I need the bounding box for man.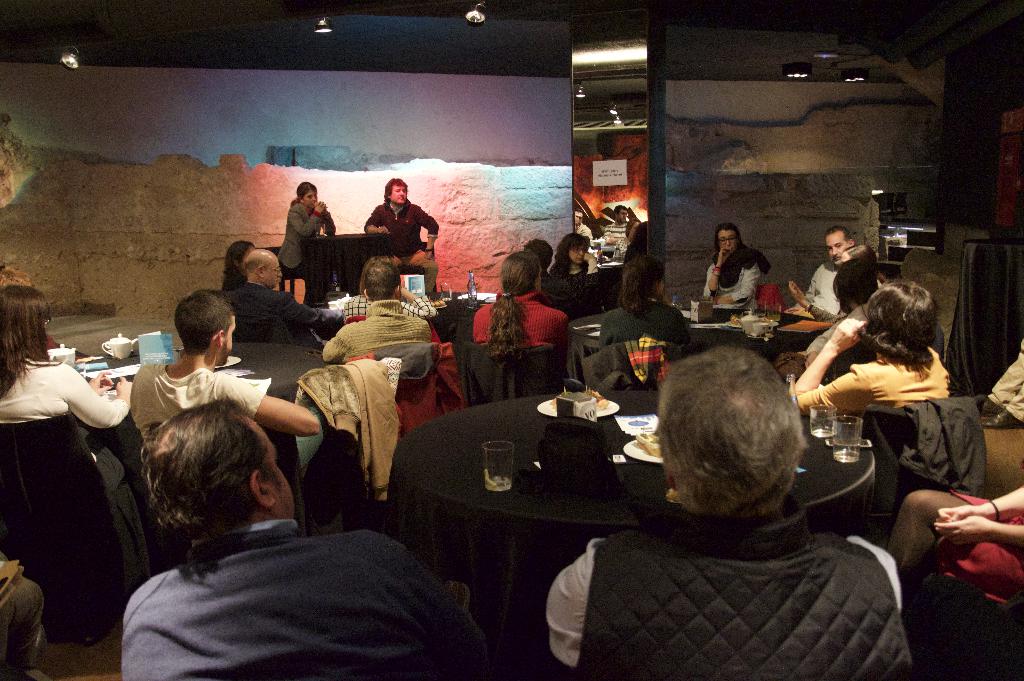
Here it is: (362, 179, 443, 299).
